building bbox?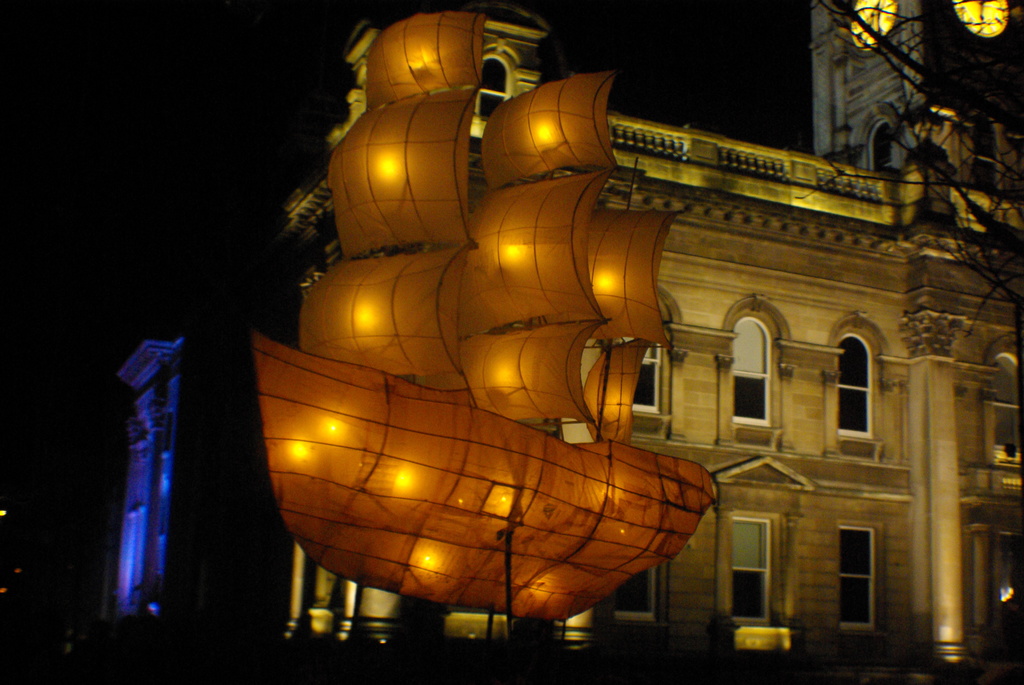
[left=107, top=333, right=188, bottom=614]
